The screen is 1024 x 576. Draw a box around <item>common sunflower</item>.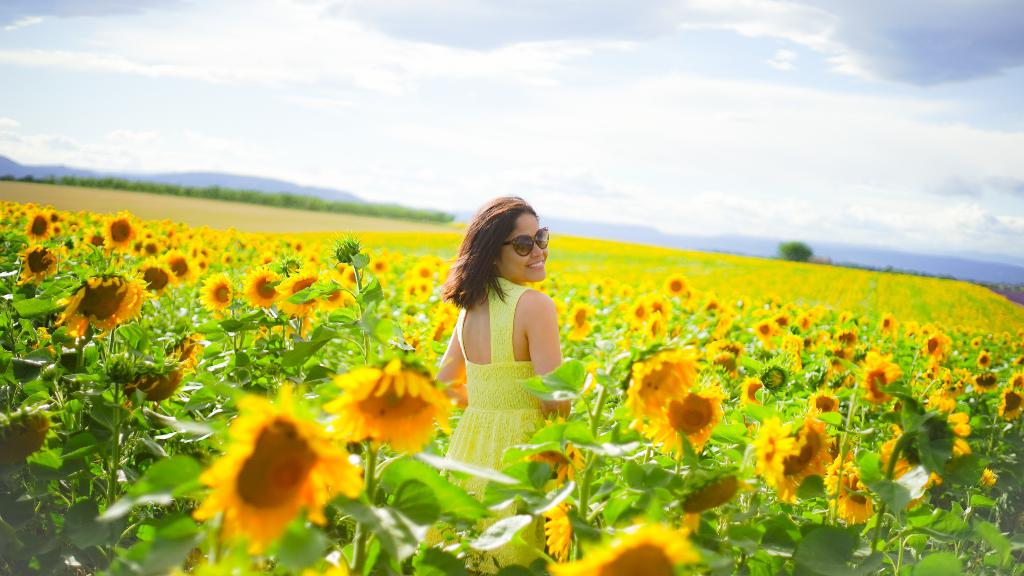
[118,363,193,411].
